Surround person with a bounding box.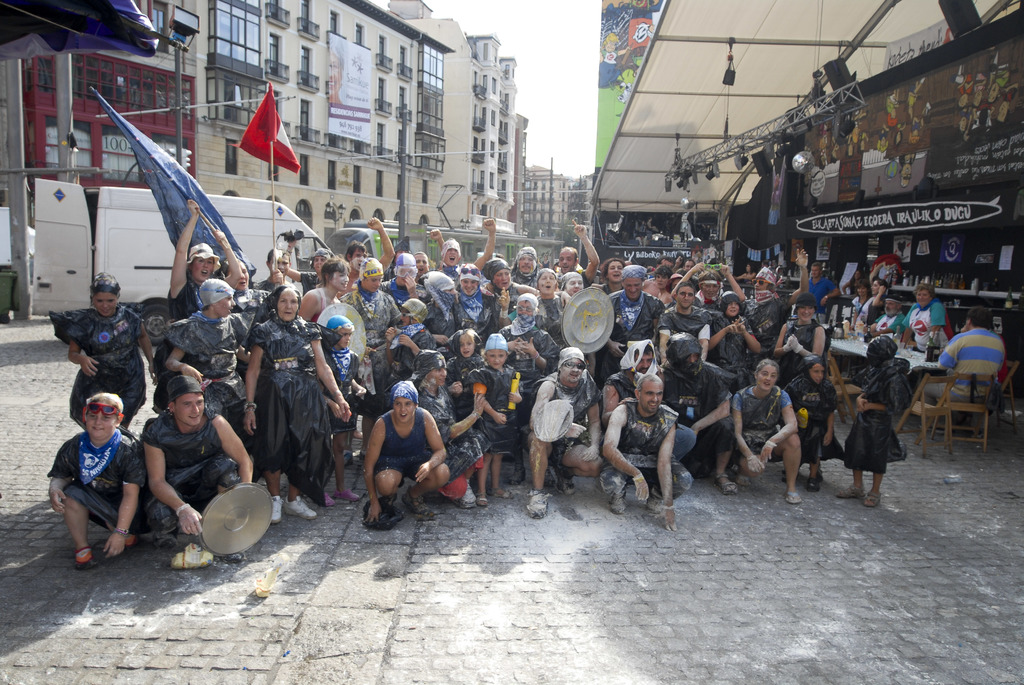
BBox(65, 270, 156, 435).
